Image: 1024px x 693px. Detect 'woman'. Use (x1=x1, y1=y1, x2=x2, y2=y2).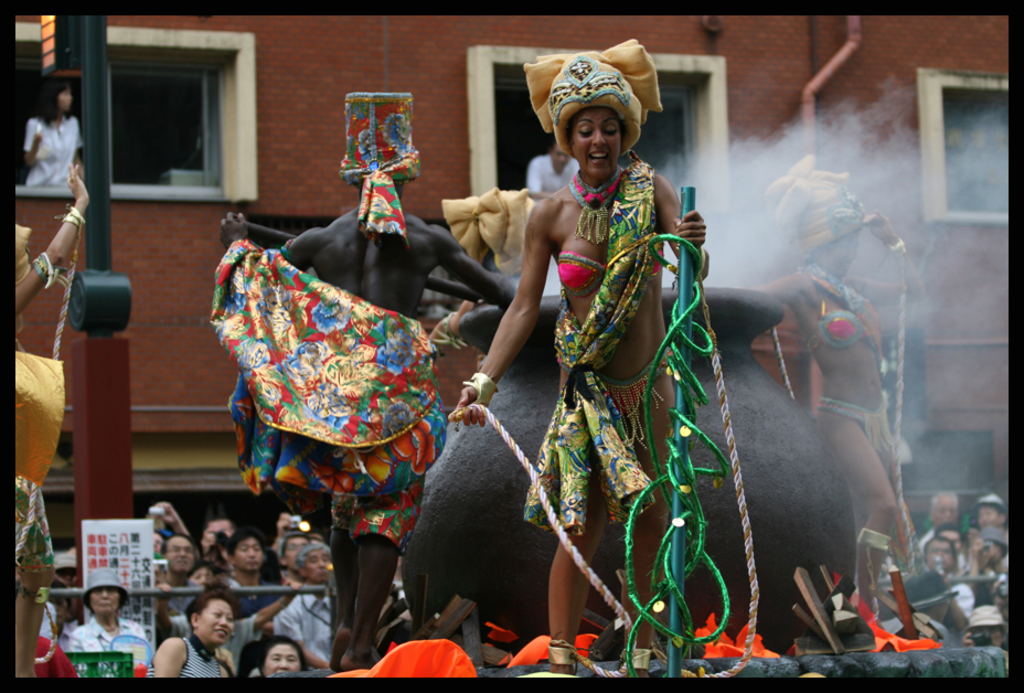
(x1=486, y1=51, x2=730, y2=662).
